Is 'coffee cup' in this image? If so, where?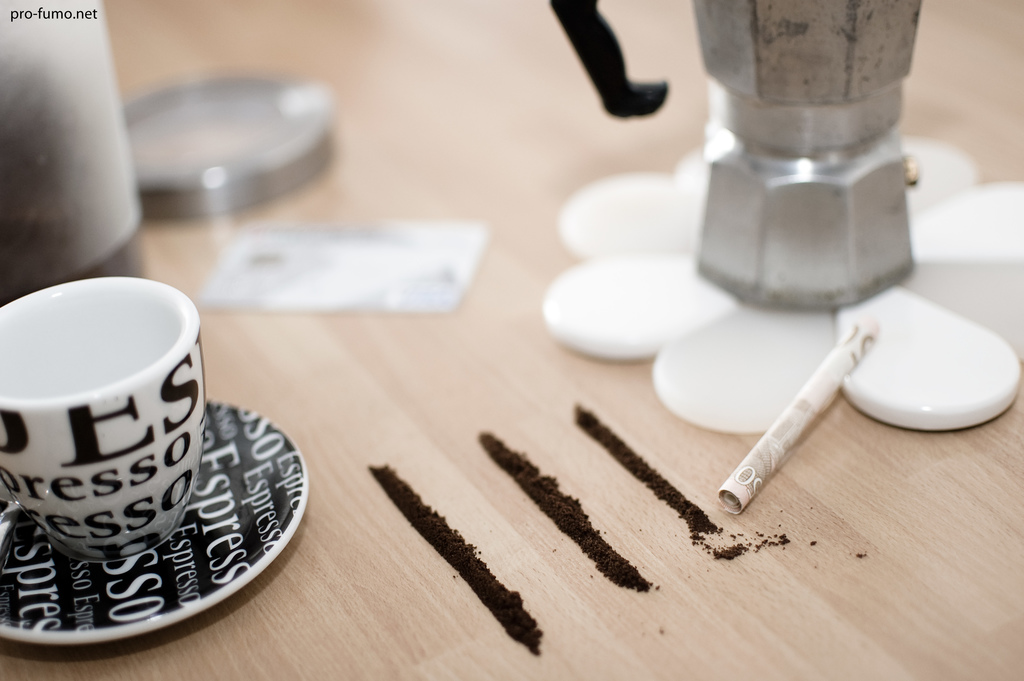
Yes, at BBox(0, 275, 209, 561).
